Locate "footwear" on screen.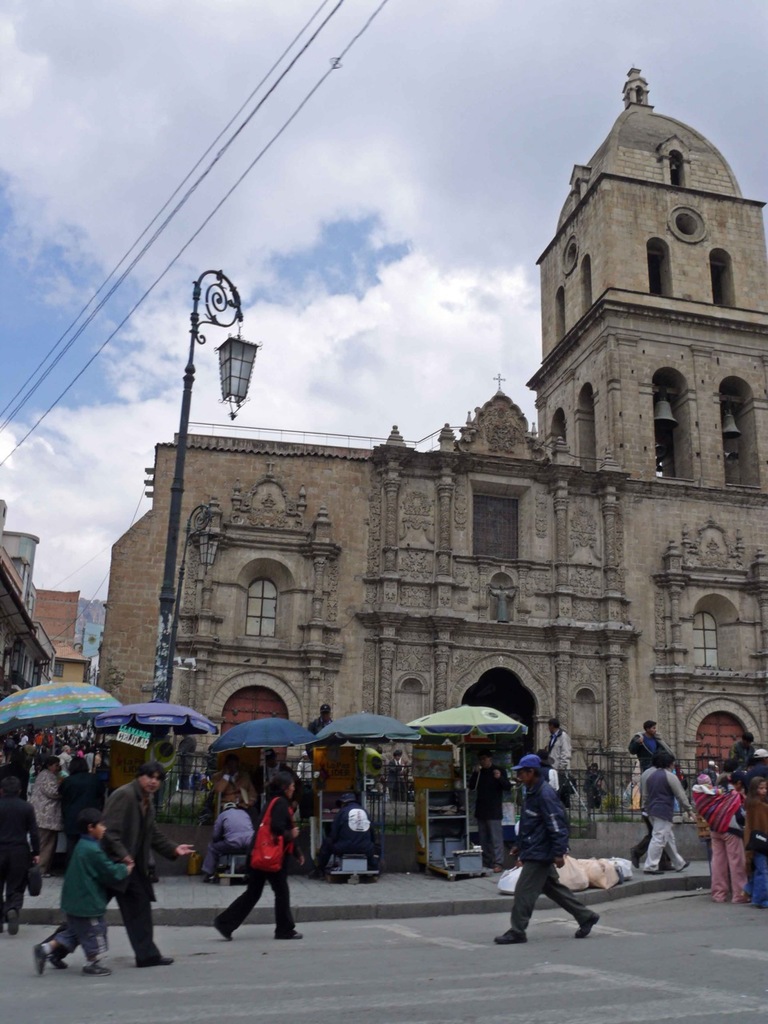
On screen at 625/846/637/866.
